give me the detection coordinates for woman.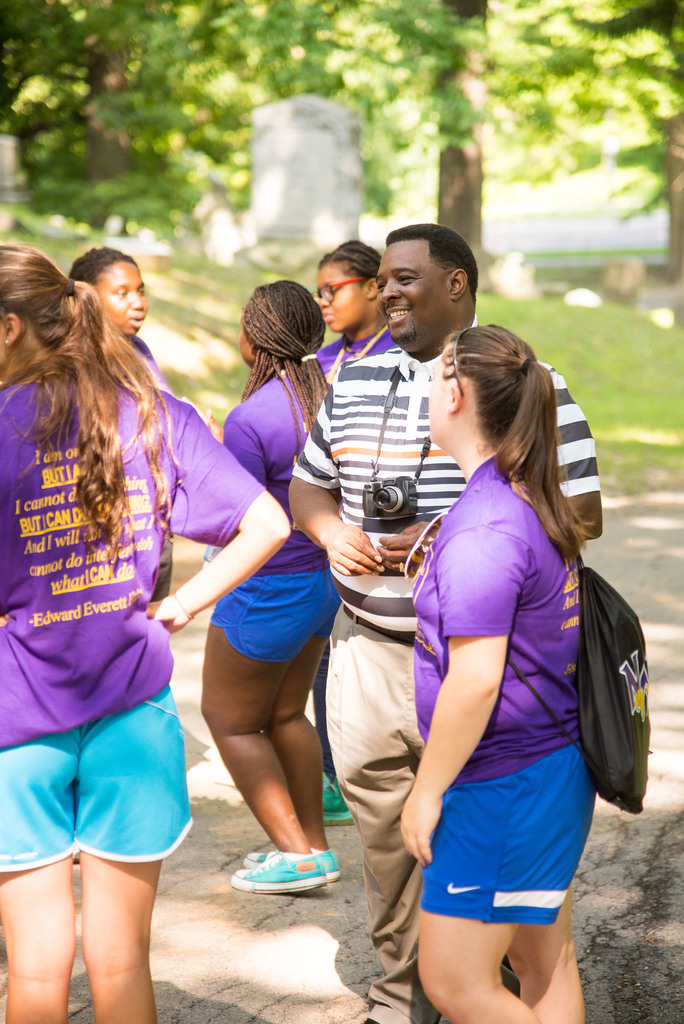
{"left": 401, "top": 323, "right": 611, "bottom": 1023}.
